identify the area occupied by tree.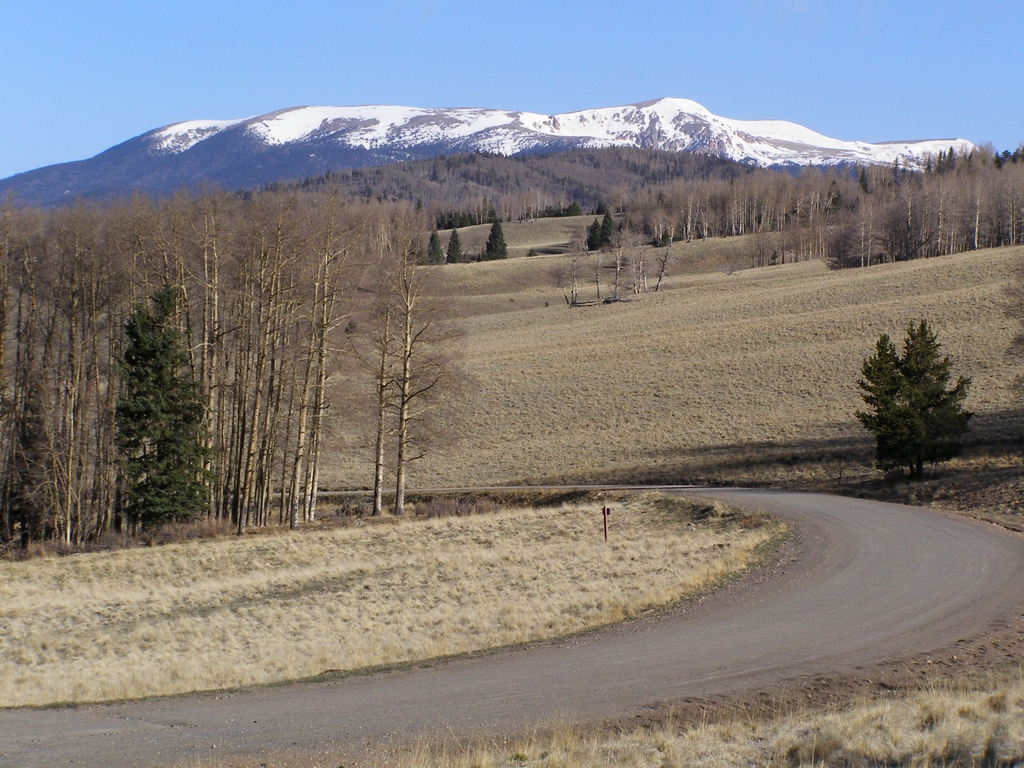
Area: region(857, 307, 977, 482).
